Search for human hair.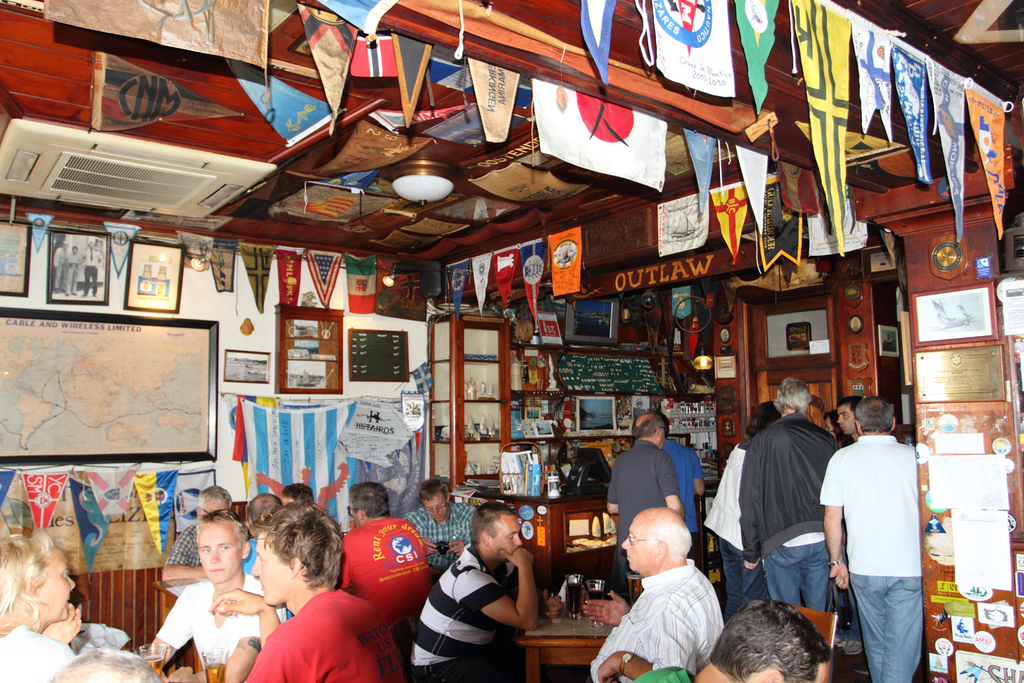
Found at region(778, 369, 813, 410).
